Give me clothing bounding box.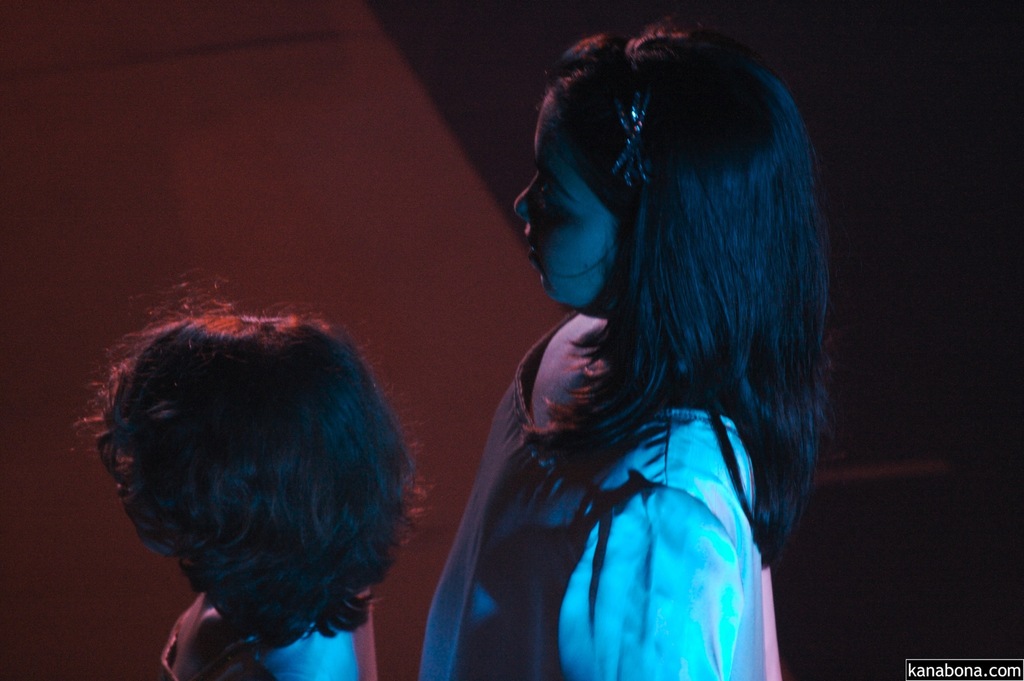
Rect(417, 312, 784, 680).
